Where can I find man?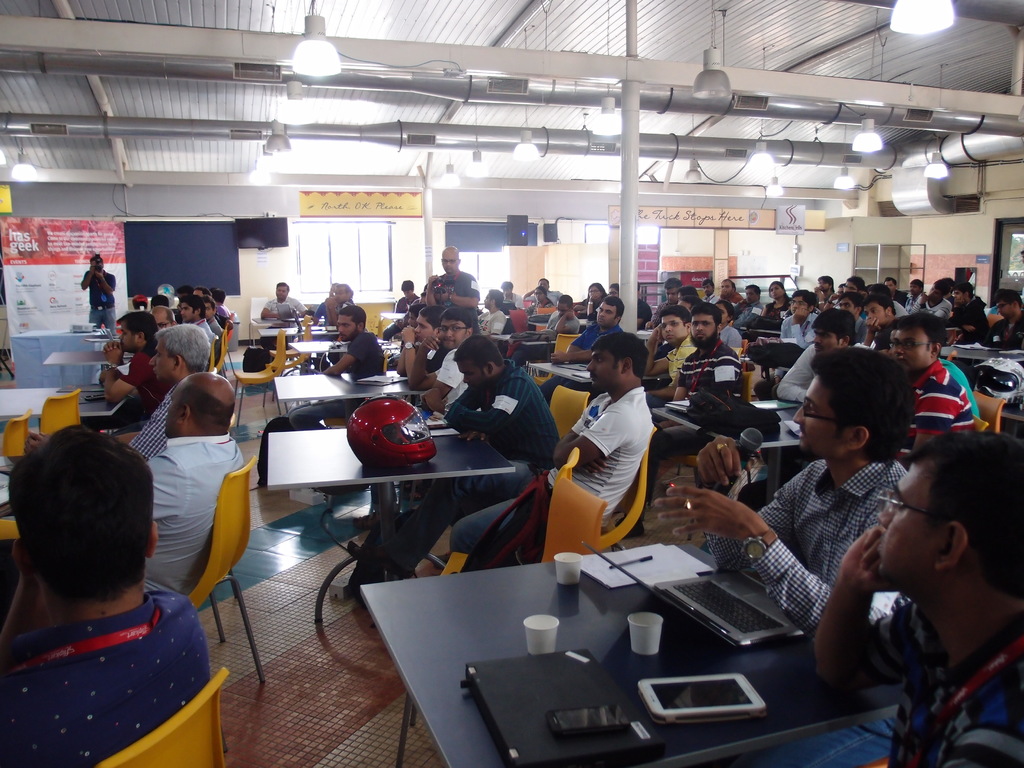
You can find it at [left=0, top=425, right=211, bottom=767].
